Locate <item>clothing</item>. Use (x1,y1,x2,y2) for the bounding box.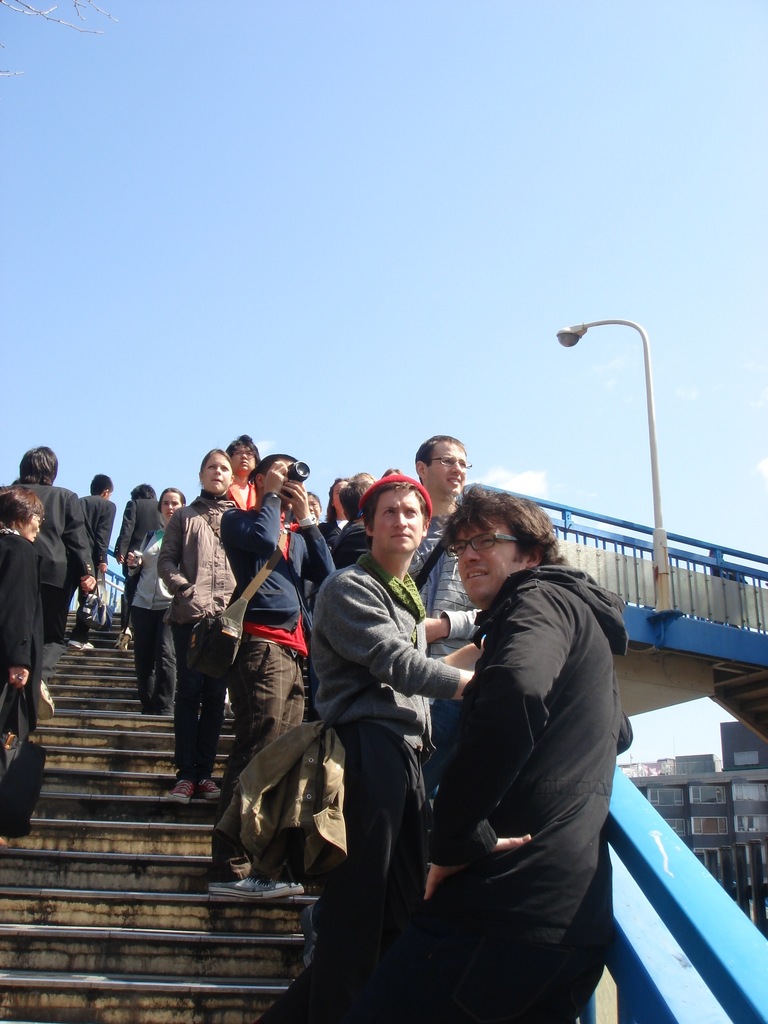
(399,487,497,664).
